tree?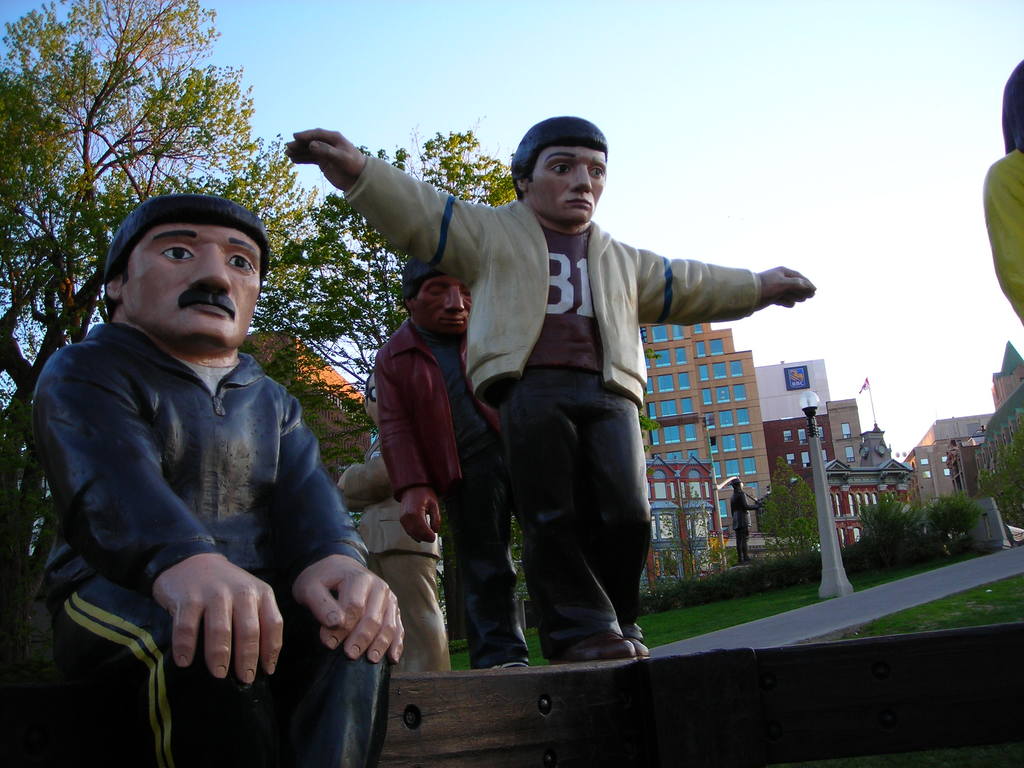
bbox=(642, 481, 727, 596)
